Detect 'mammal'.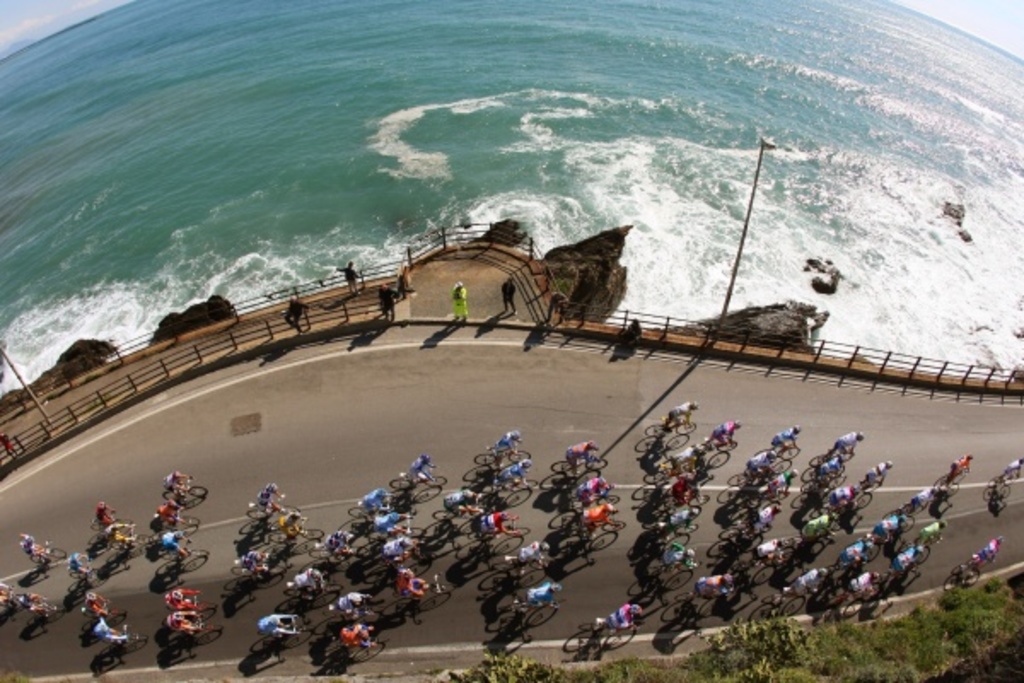
Detected at locate(375, 504, 413, 538).
